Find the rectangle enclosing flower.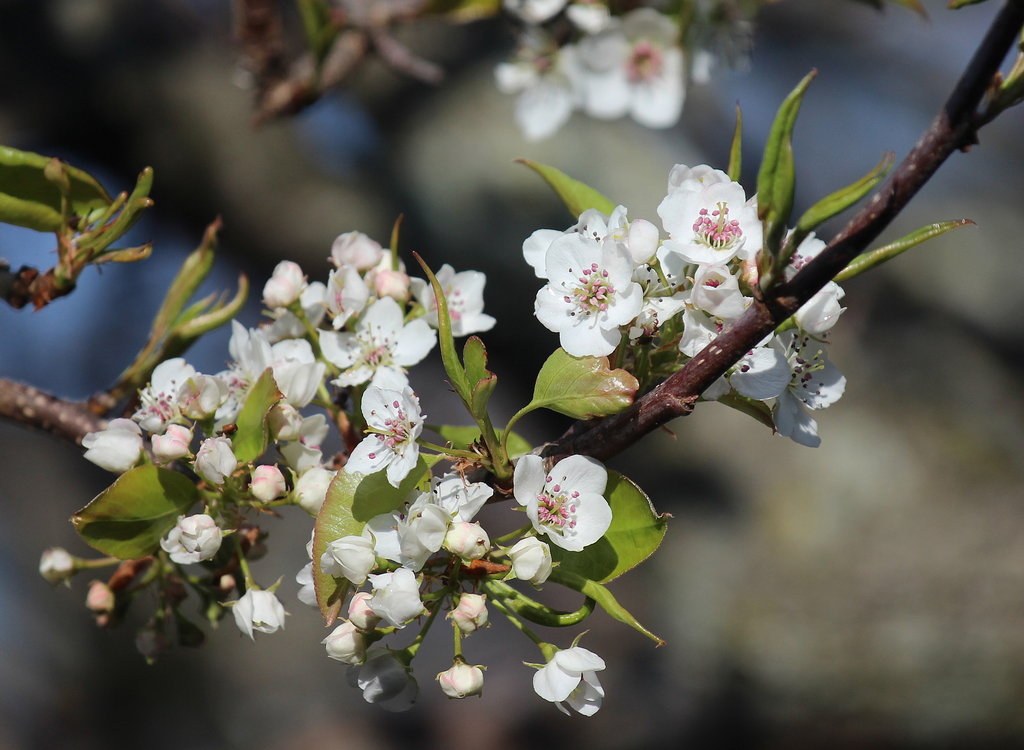
[228,582,291,644].
